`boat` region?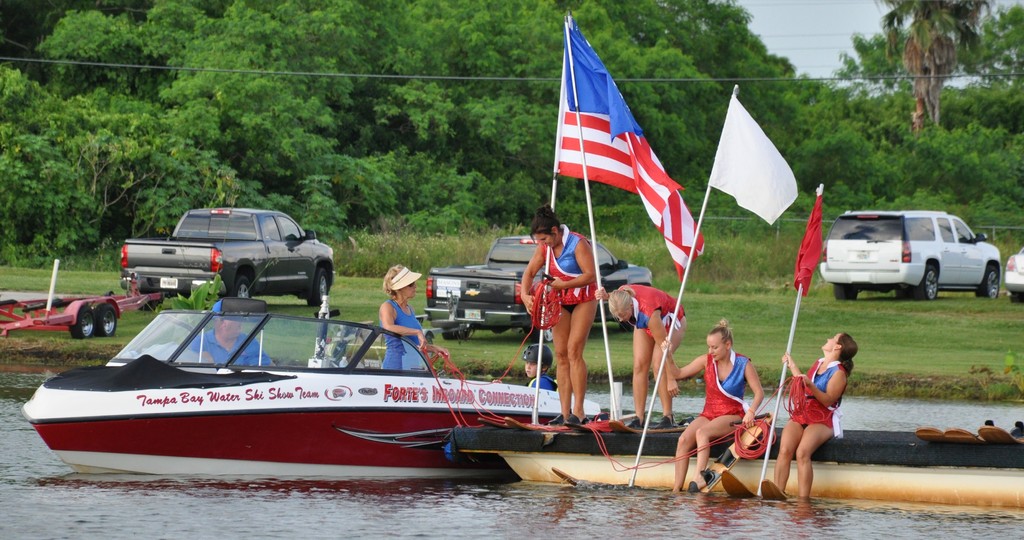
rect(58, 282, 650, 478)
